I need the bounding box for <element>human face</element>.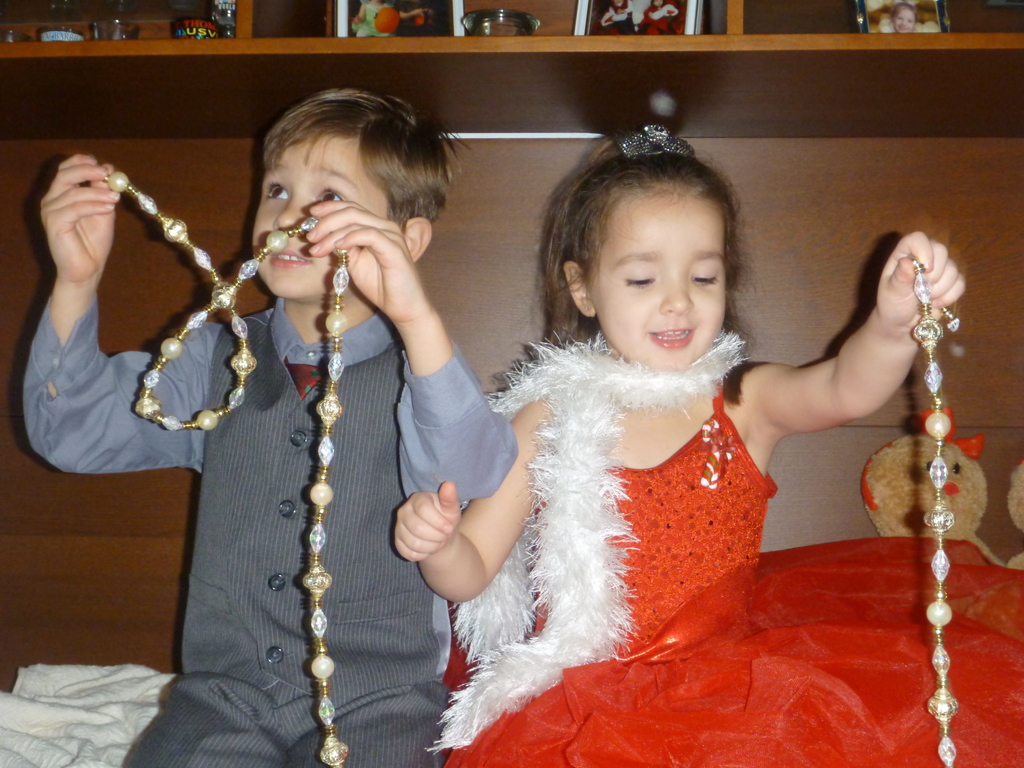
Here it is: 582:191:730:372.
